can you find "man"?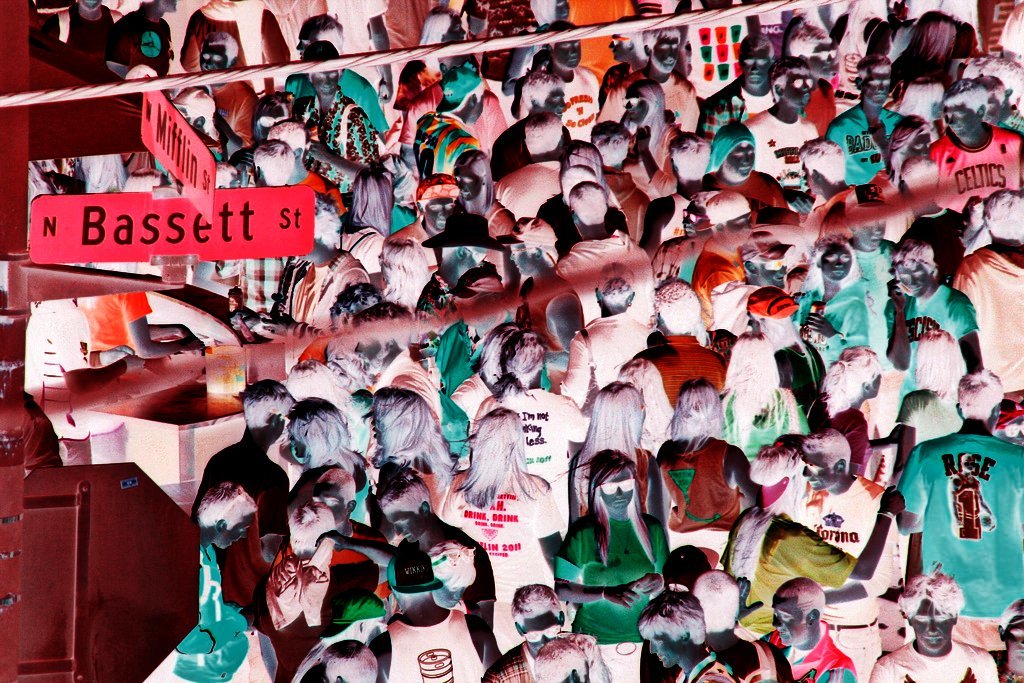
Yes, bounding box: box(759, 579, 860, 682).
